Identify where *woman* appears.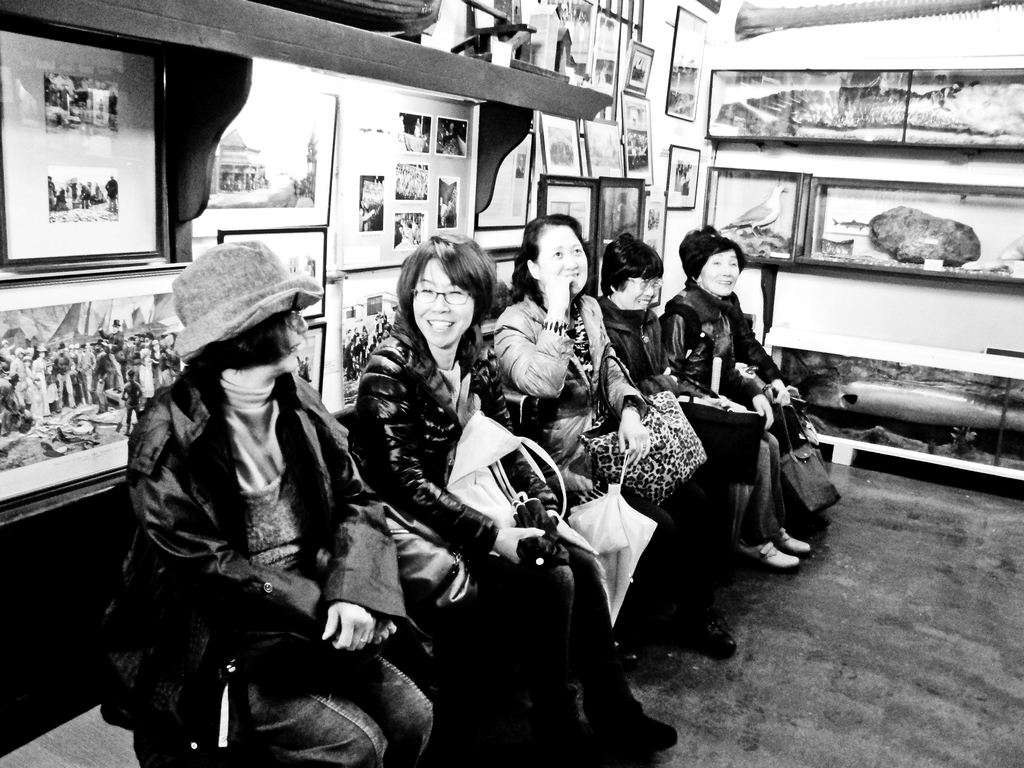
Appears at 595,234,810,573.
